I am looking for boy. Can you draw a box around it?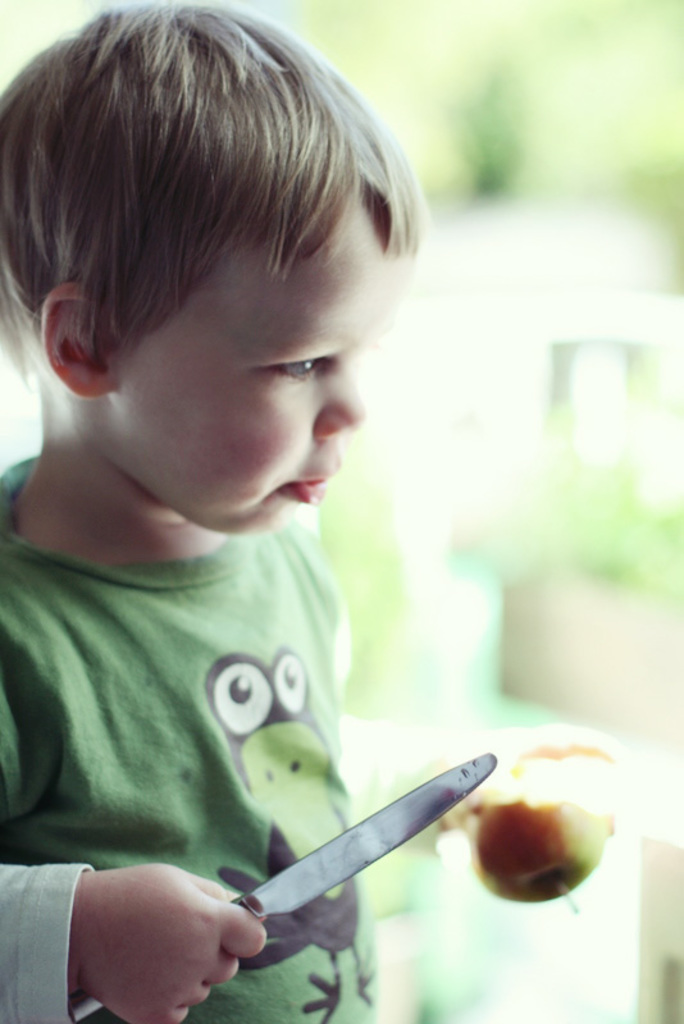
Sure, the bounding box is 0, 0, 631, 1023.
